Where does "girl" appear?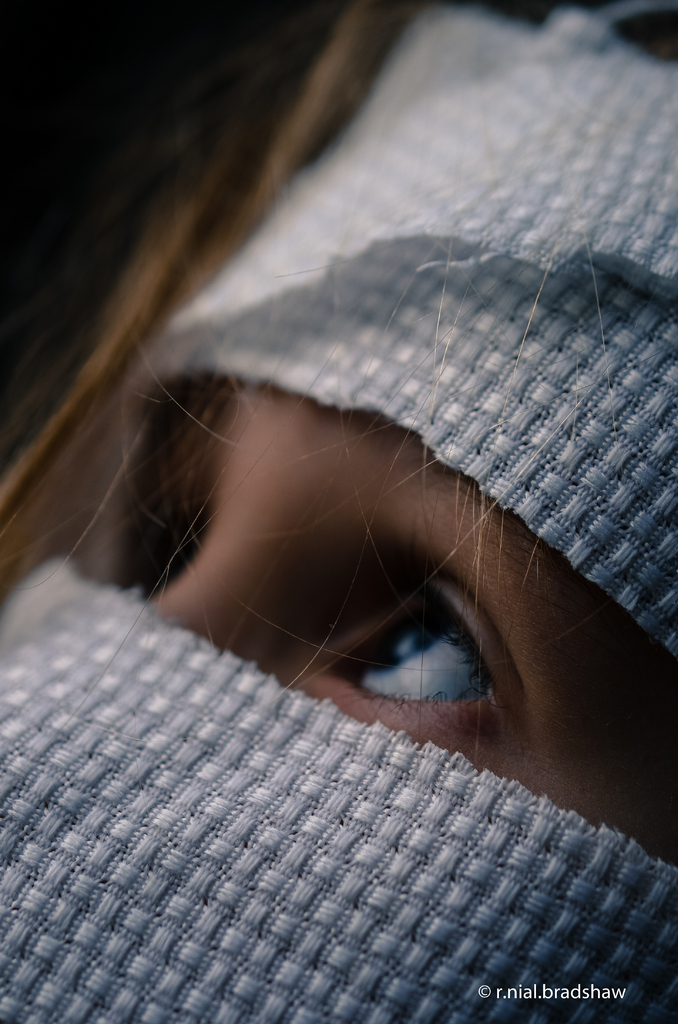
Appears at <box>0,0,677,1022</box>.
